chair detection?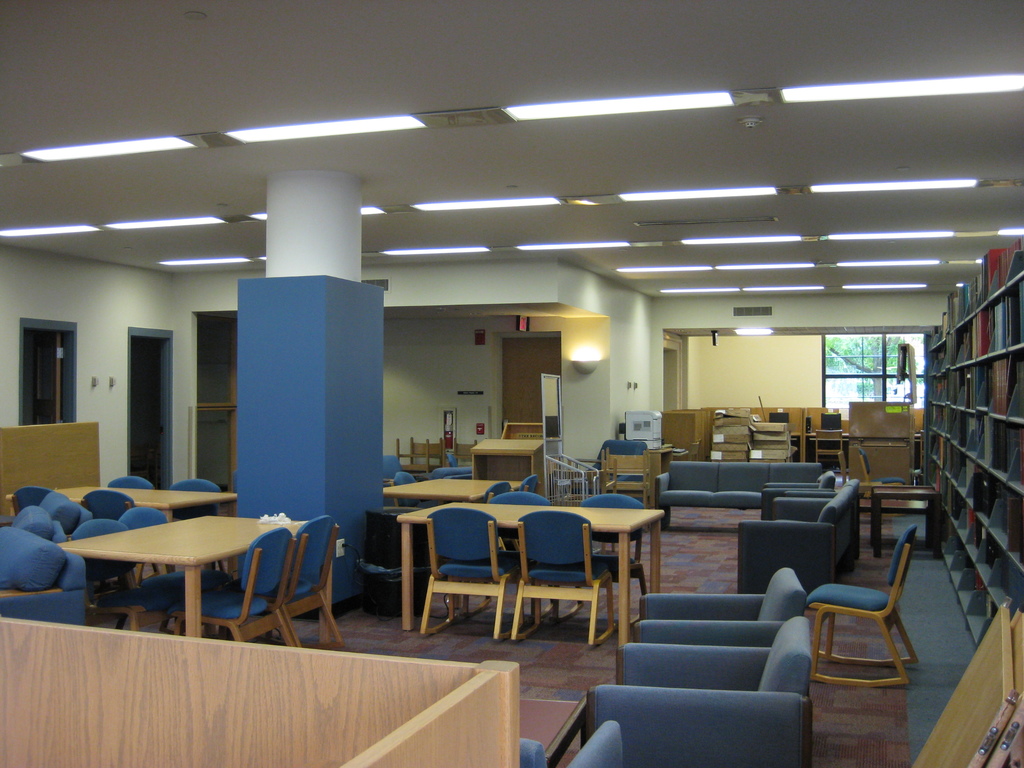
<box>0,486,96,533</box>
